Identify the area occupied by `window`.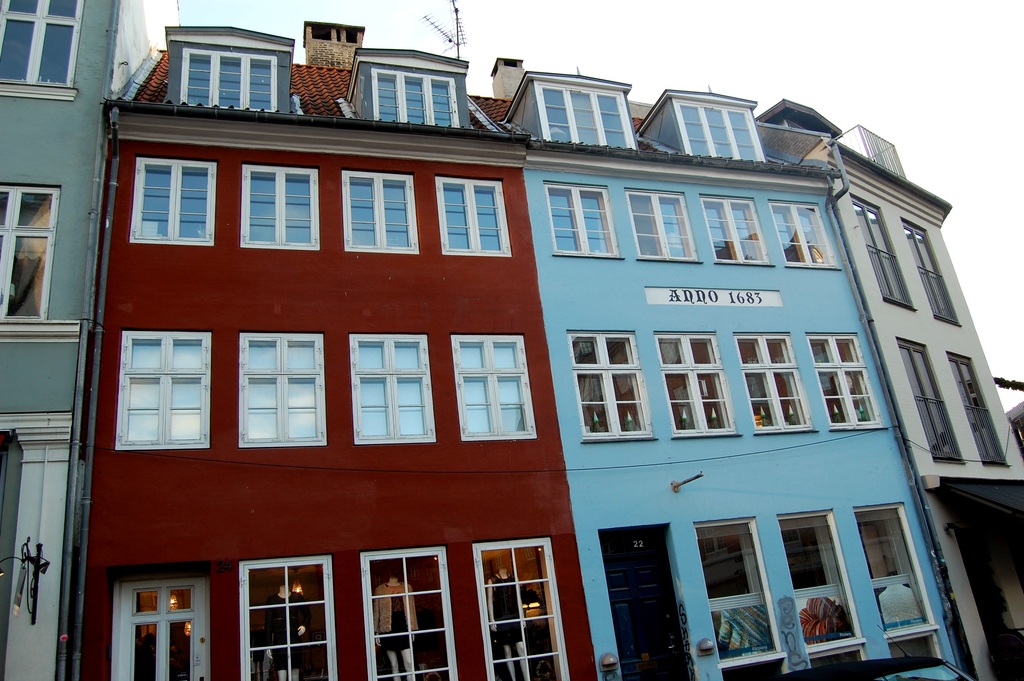
Area: Rect(900, 214, 961, 323).
